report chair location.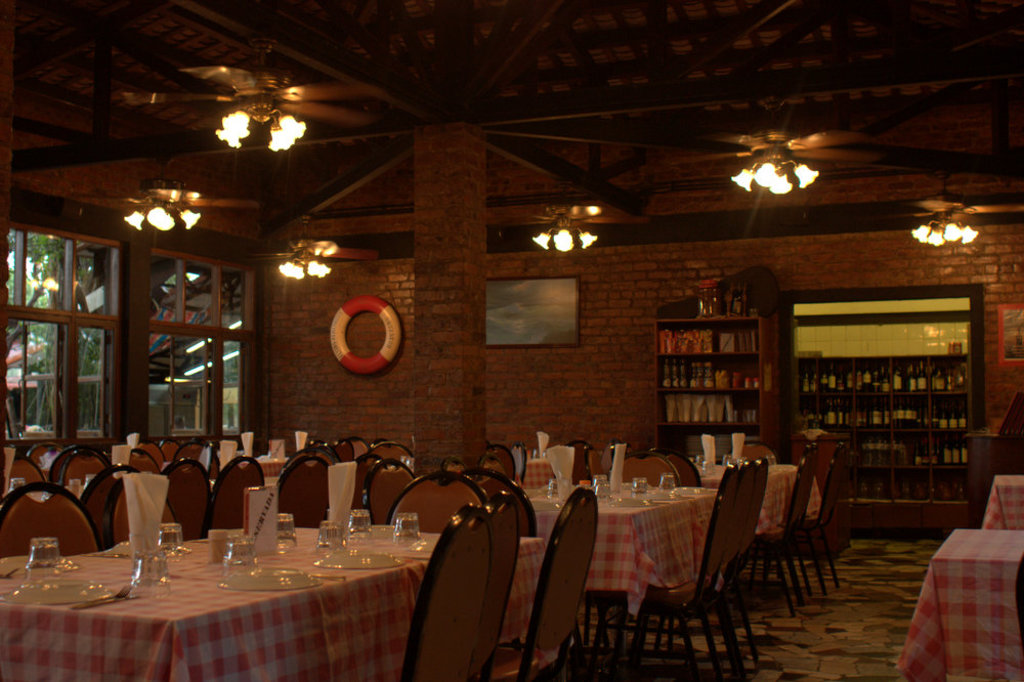
Report: x1=633 y1=460 x2=732 y2=681.
